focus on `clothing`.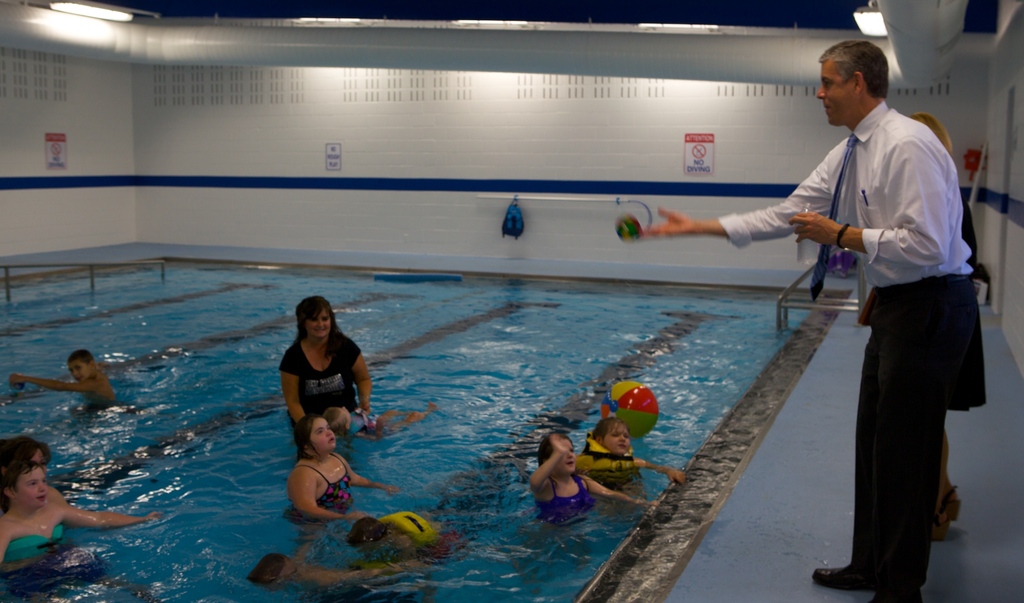
Focused at BBox(305, 462, 353, 508).
